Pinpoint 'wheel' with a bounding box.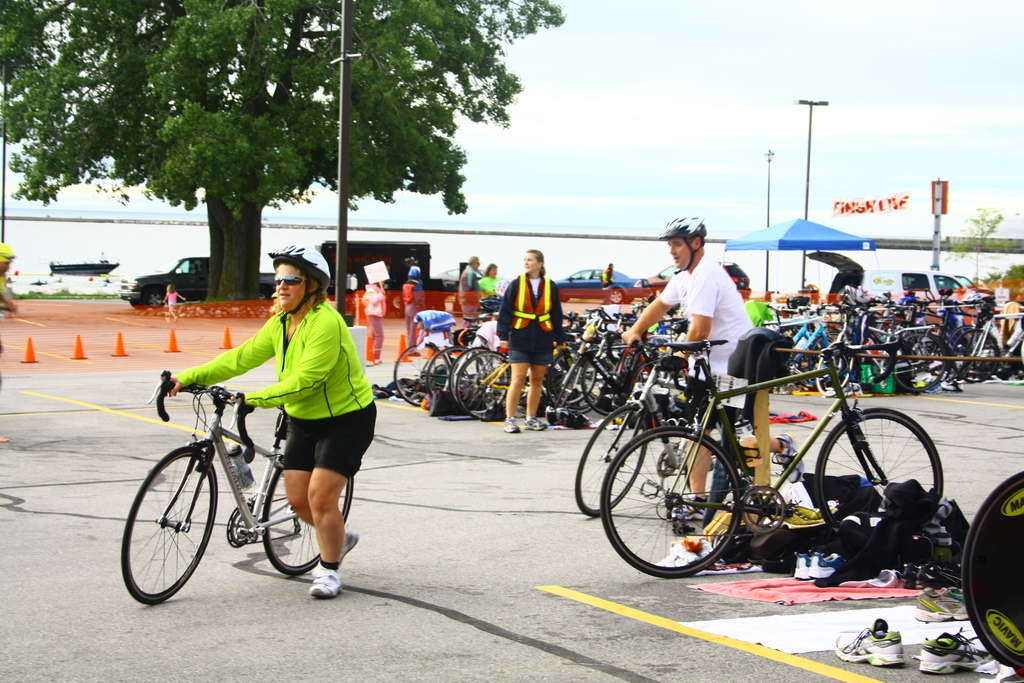
bbox=[619, 423, 755, 584].
